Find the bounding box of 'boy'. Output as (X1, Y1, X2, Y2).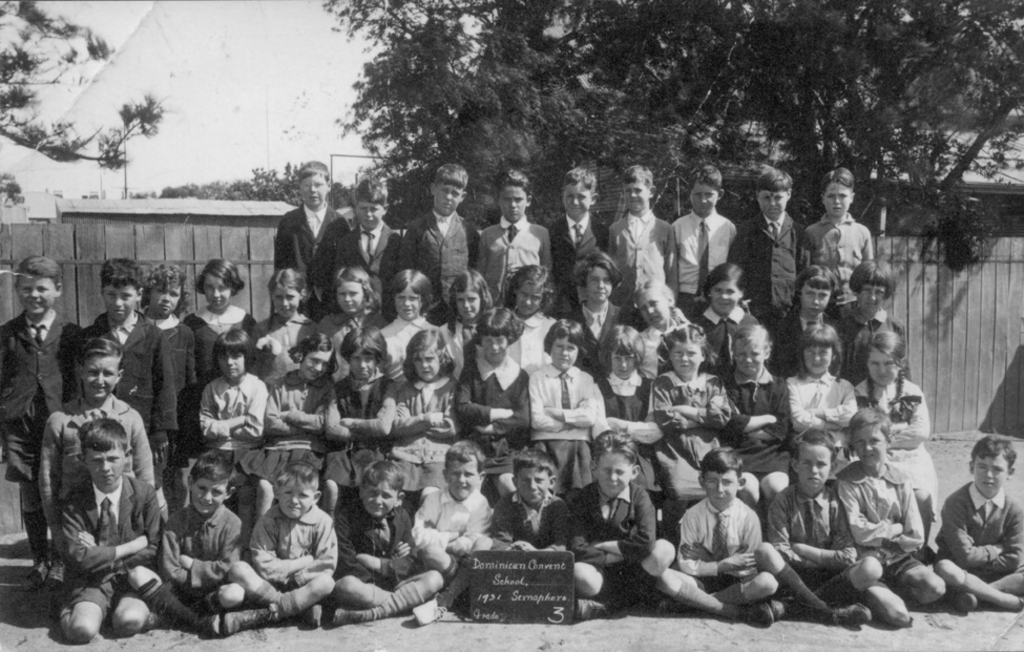
(328, 459, 443, 630).
